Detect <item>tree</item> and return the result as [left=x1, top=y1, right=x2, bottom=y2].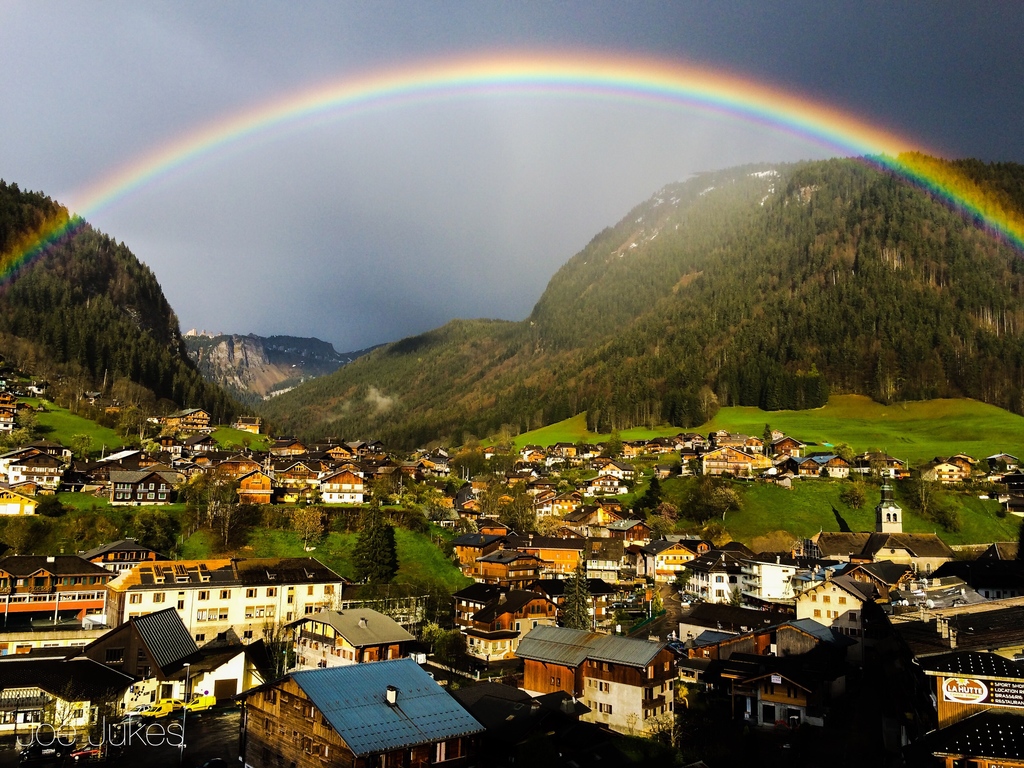
[left=813, top=481, right=898, bottom=546].
